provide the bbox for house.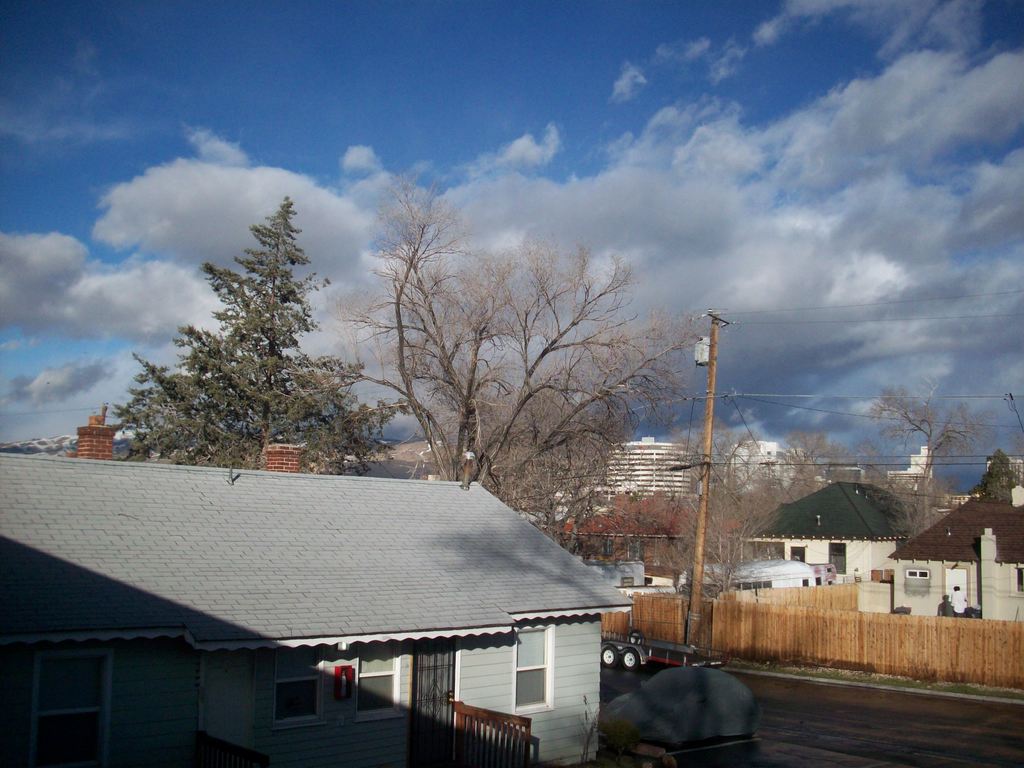
[left=720, top=430, right=824, bottom=491].
